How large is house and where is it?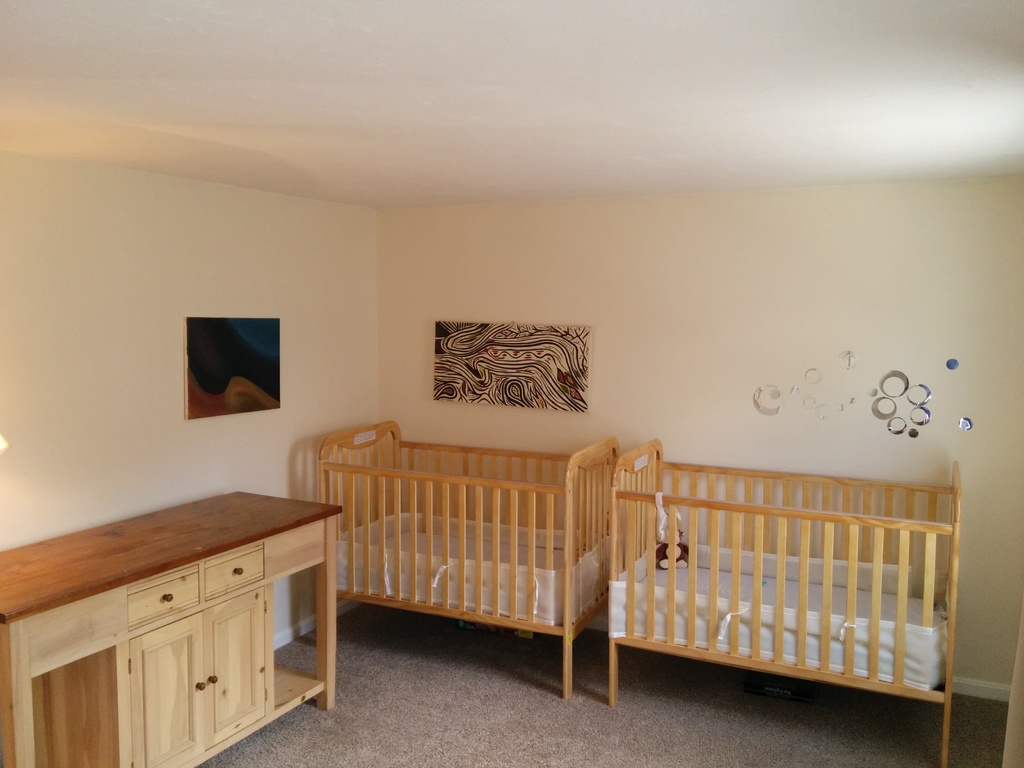
Bounding box: <bbox>0, 0, 1023, 767</bbox>.
